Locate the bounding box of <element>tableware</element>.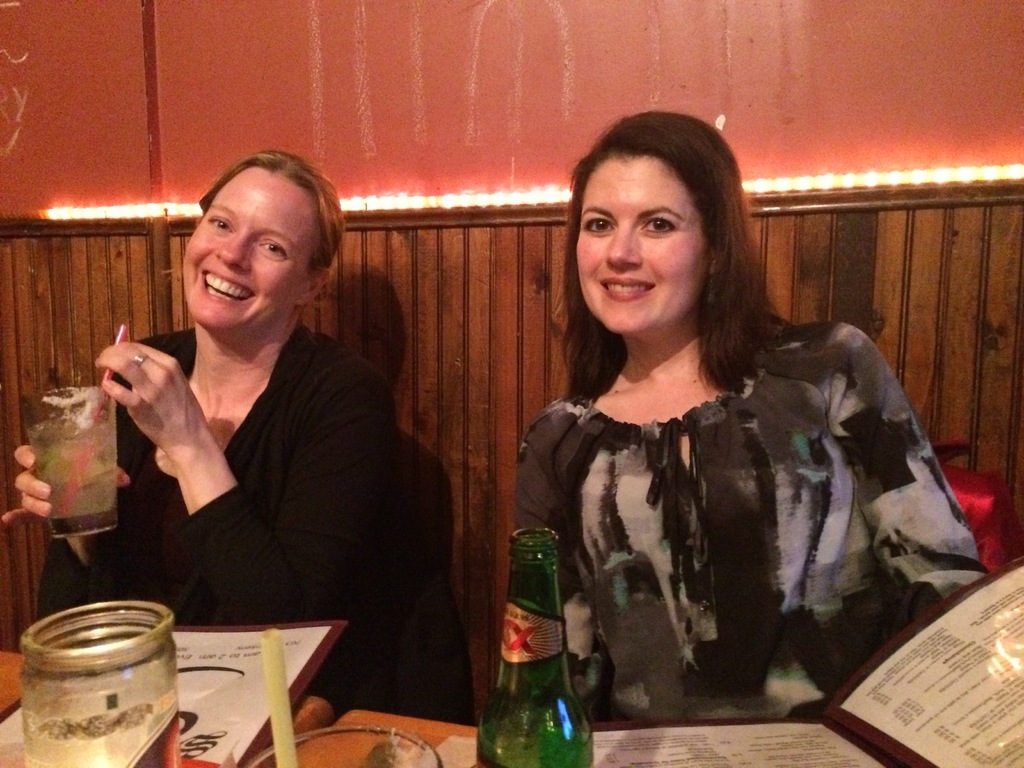
Bounding box: 28, 387, 118, 541.
